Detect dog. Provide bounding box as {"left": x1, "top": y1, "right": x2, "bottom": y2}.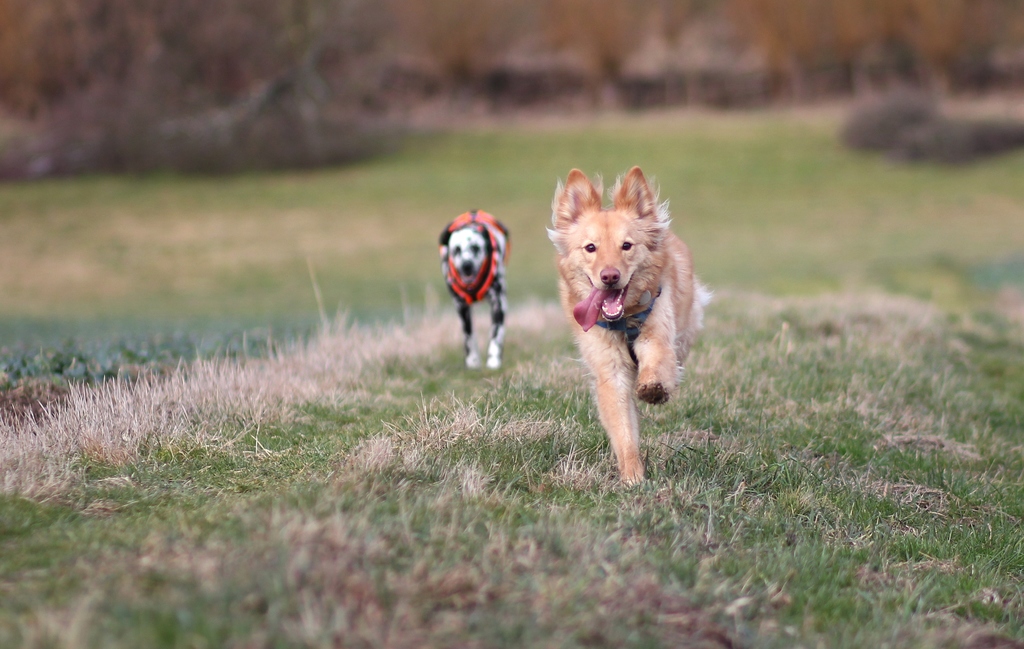
{"left": 433, "top": 210, "right": 512, "bottom": 370}.
